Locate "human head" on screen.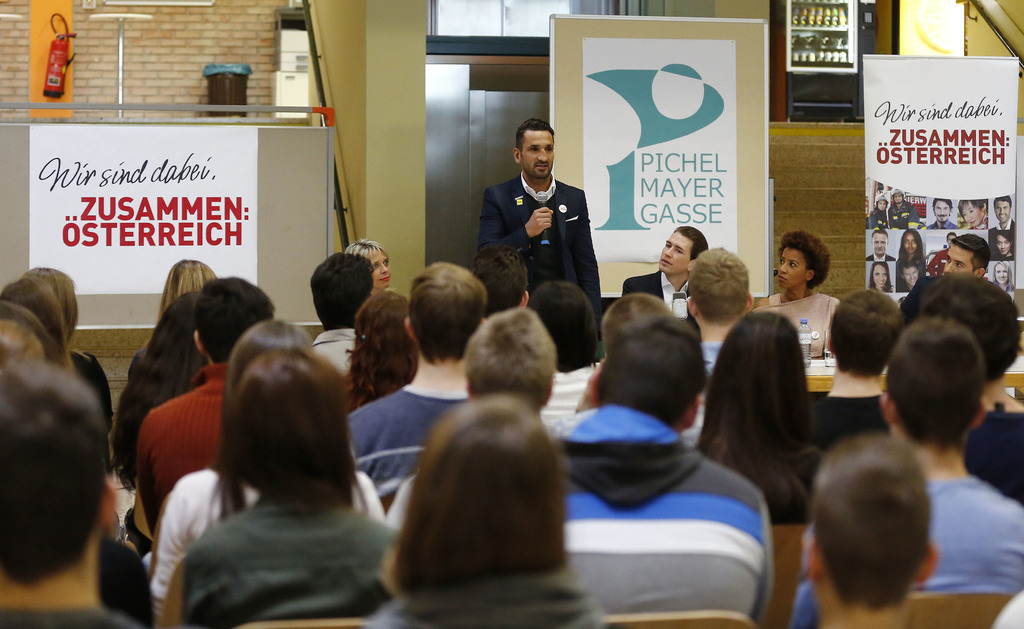
On screen at (left=930, top=198, right=952, bottom=224).
